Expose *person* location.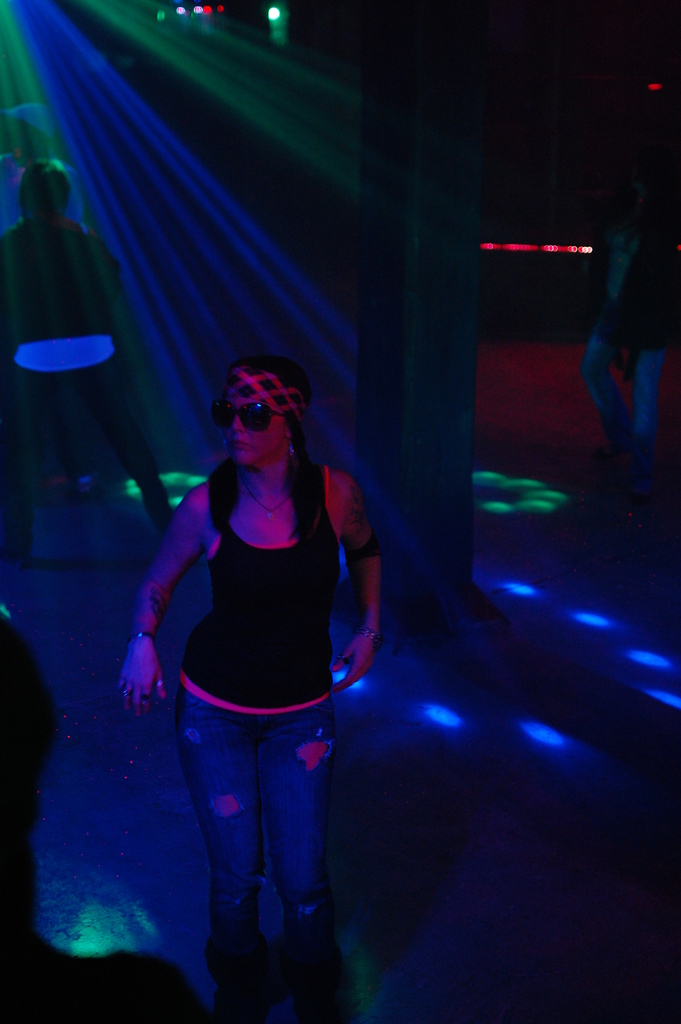
Exposed at <bbox>586, 207, 675, 499</bbox>.
